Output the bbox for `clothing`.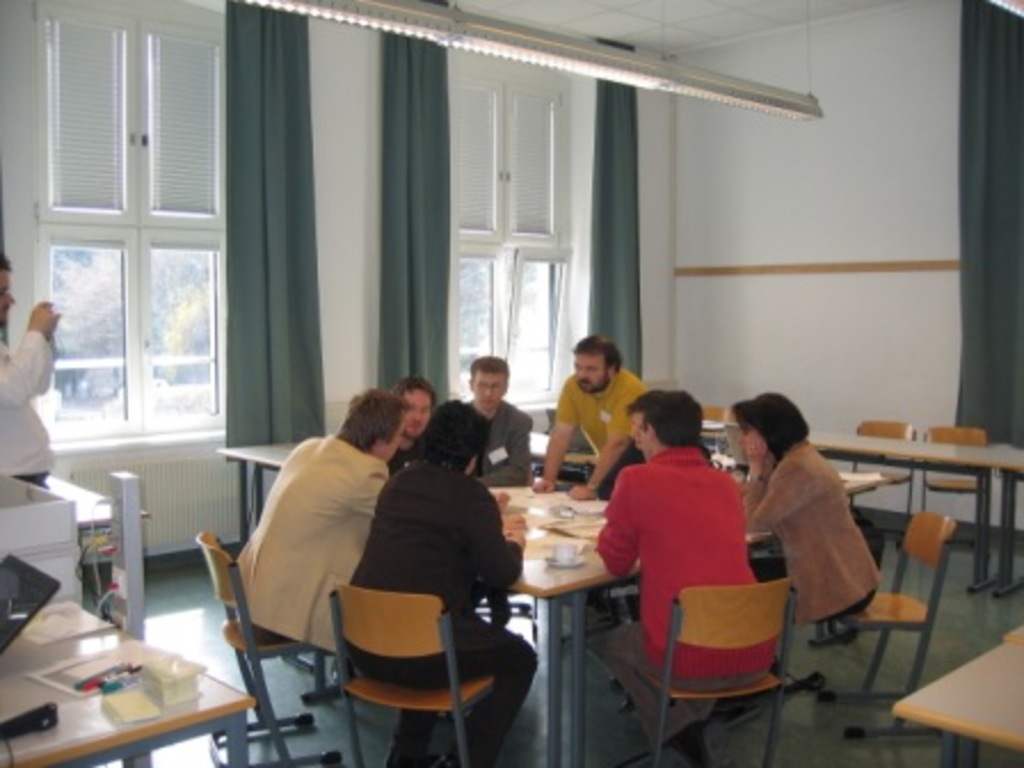
583:441:789:745.
